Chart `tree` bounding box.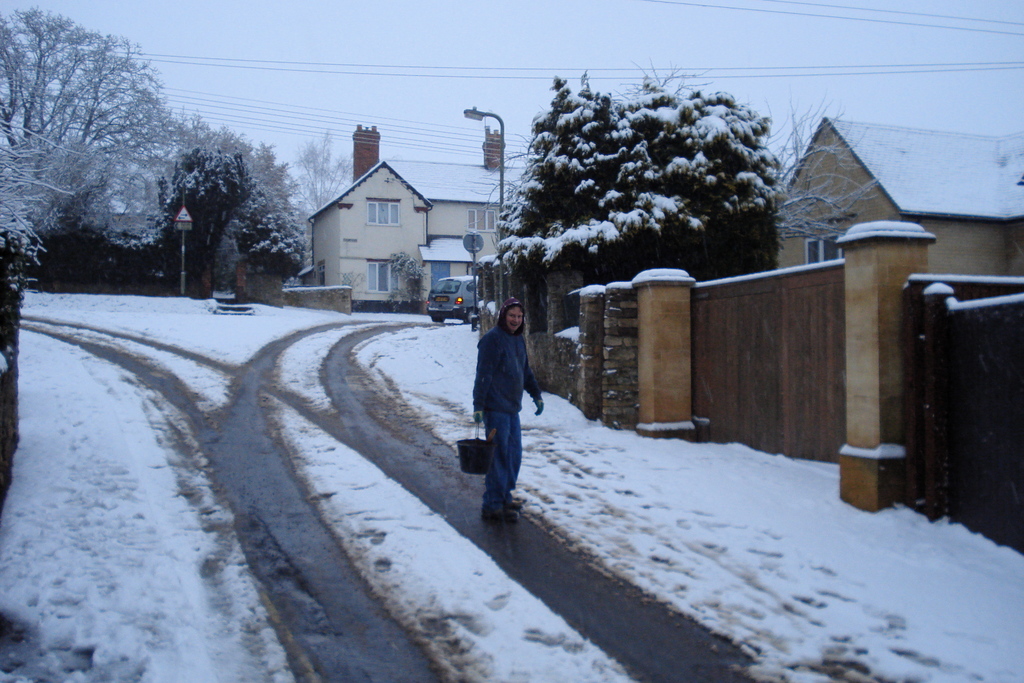
Charted: BBox(161, 148, 252, 290).
